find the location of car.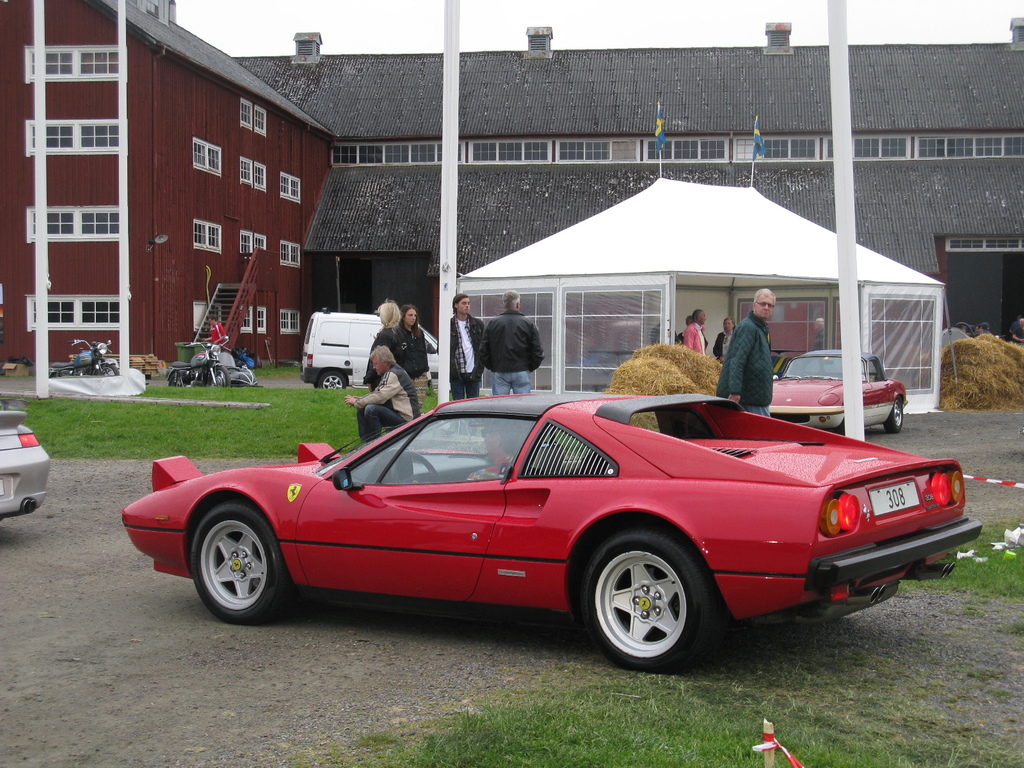
Location: l=0, t=393, r=57, b=541.
